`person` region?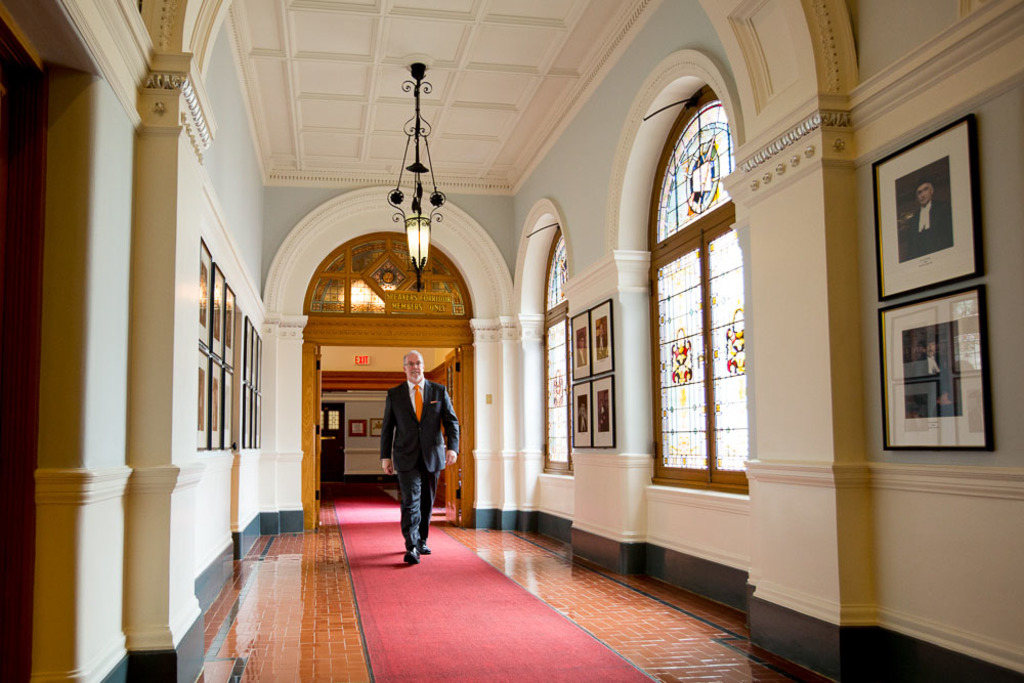
(373, 339, 449, 565)
